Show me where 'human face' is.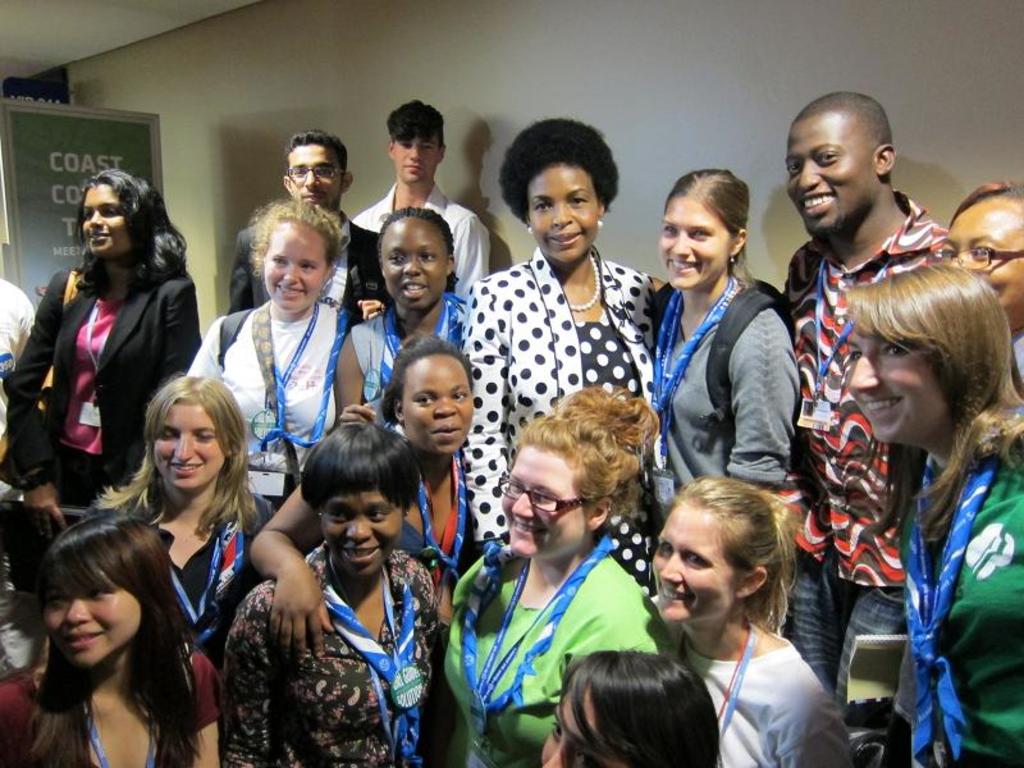
'human face' is at <region>320, 502, 404, 584</region>.
